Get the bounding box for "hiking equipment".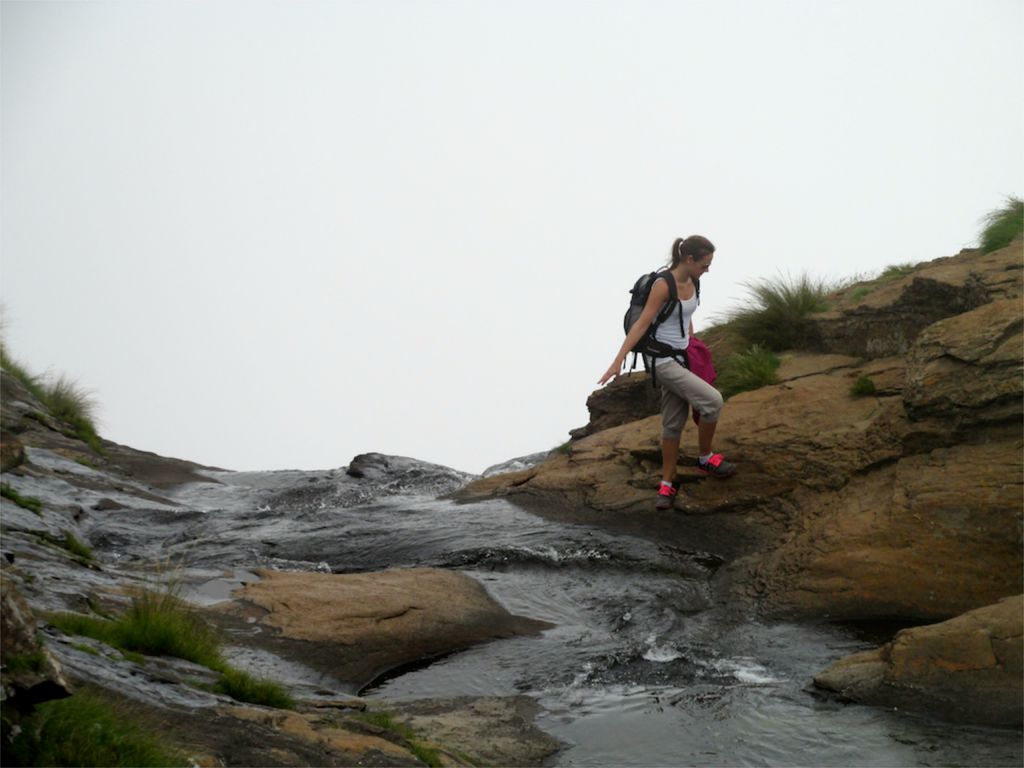
left=621, top=268, right=701, bottom=387.
